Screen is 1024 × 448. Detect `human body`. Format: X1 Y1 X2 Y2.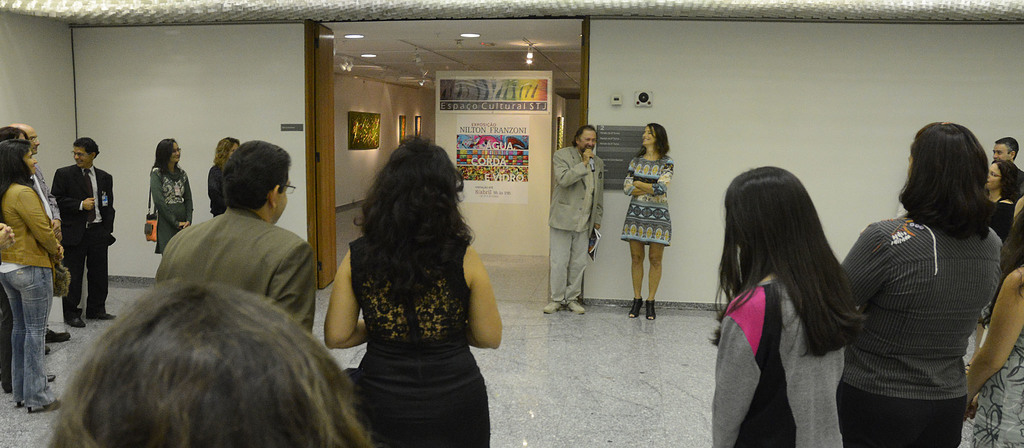
0 183 61 417.
